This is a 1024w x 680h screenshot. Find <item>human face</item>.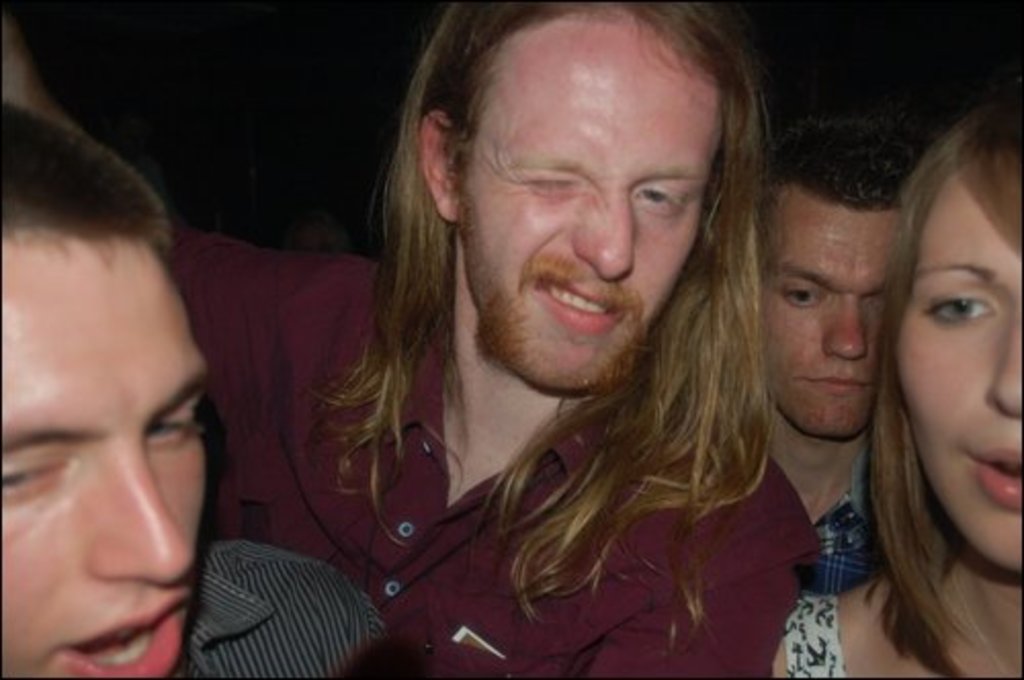
Bounding box: select_region(0, 233, 209, 678).
